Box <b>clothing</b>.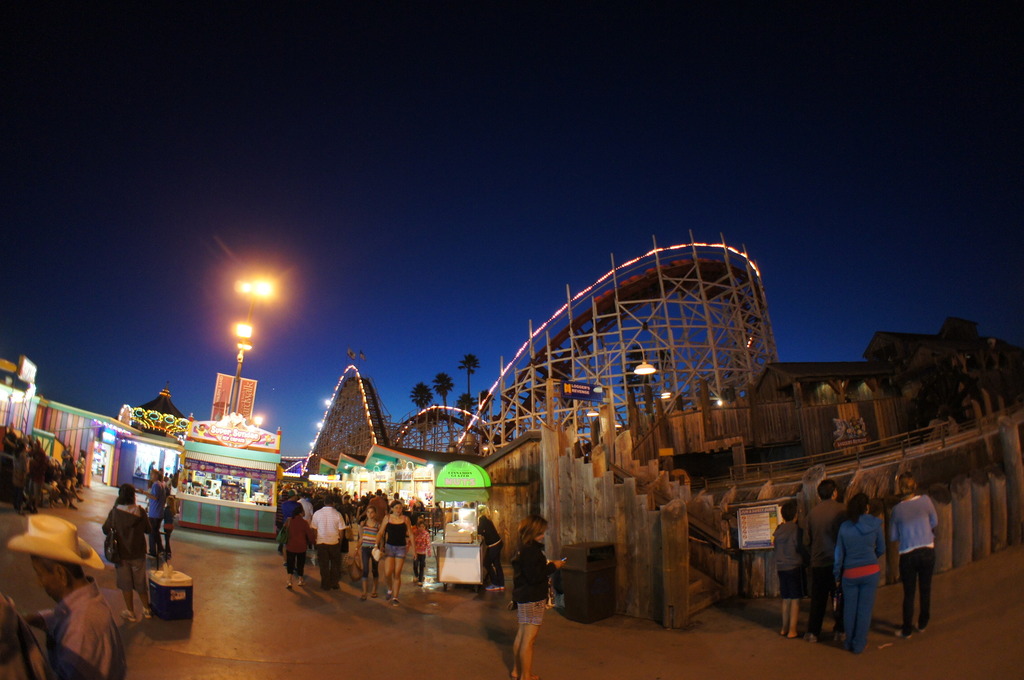
{"left": 507, "top": 533, "right": 566, "bottom": 644}.
